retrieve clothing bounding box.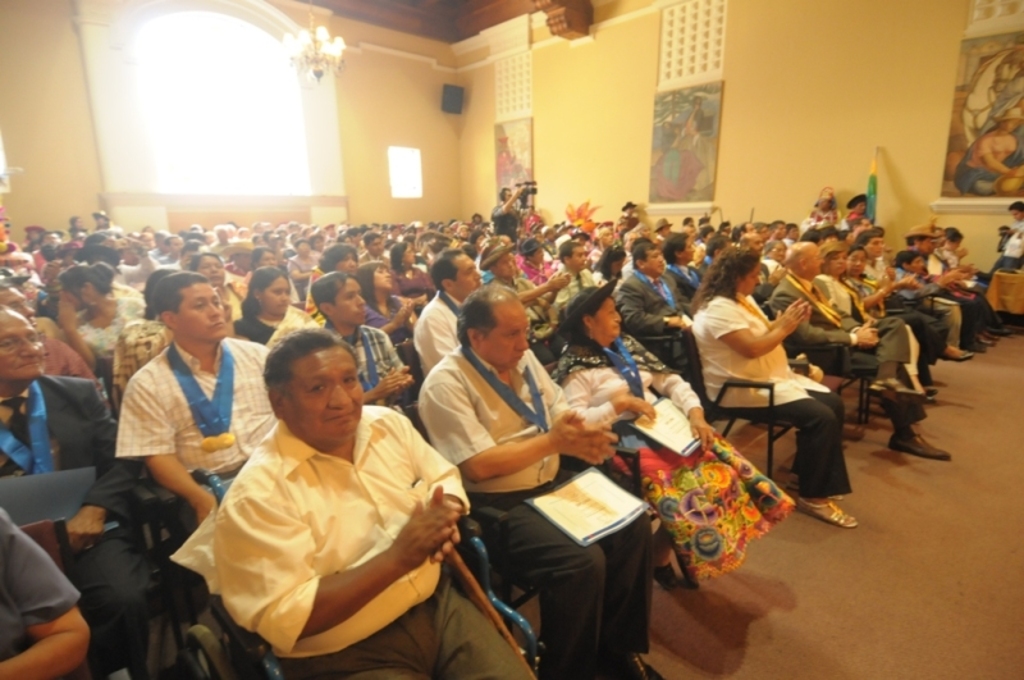
Bounding box: pyautogui.locateOnScreen(0, 374, 160, 677).
